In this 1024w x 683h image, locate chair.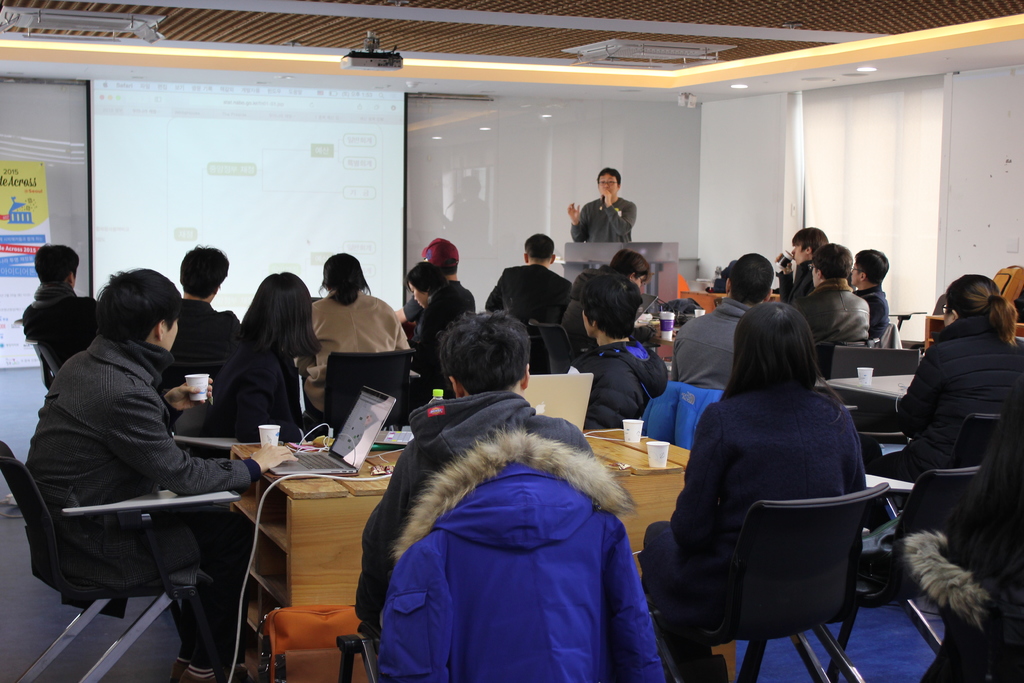
Bounding box: [938, 414, 1006, 475].
